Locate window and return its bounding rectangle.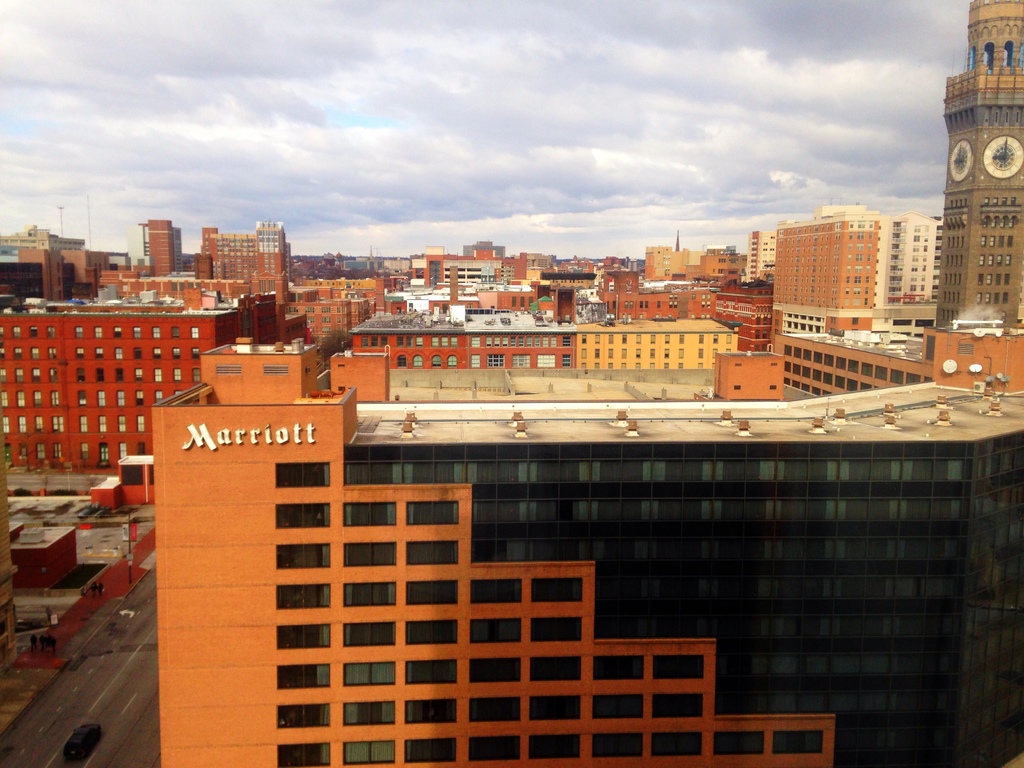
region(170, 349, 182, 360).
